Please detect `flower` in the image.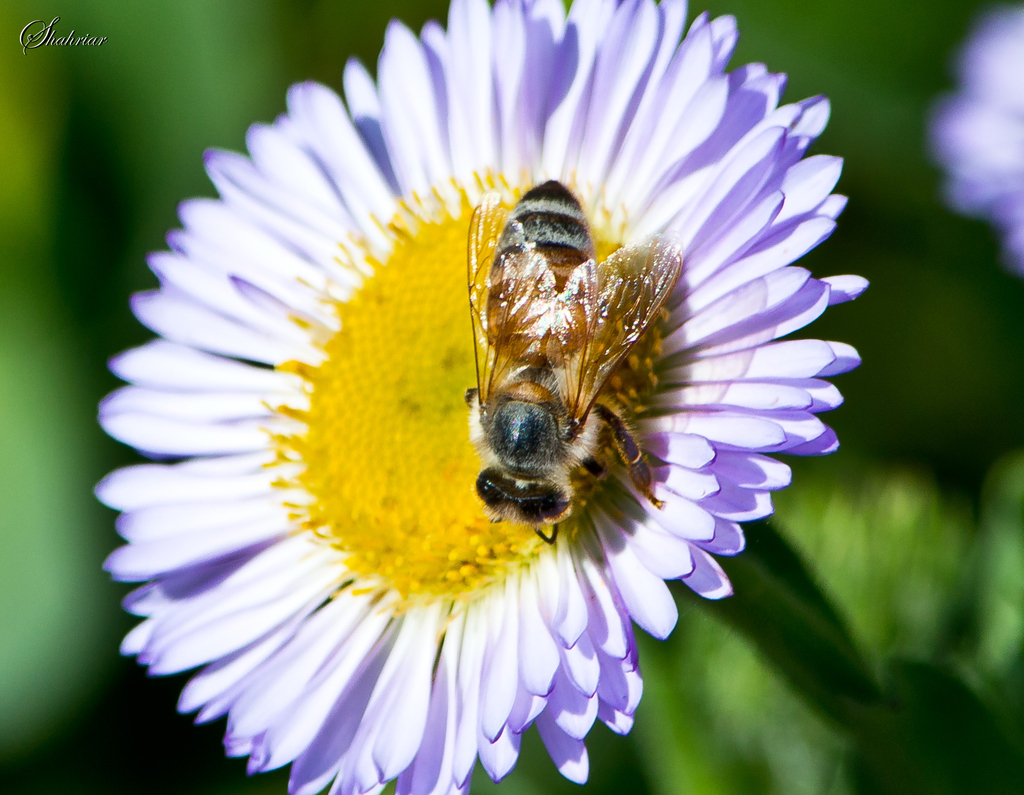
<region>23, 0, 863, 773</region>.
